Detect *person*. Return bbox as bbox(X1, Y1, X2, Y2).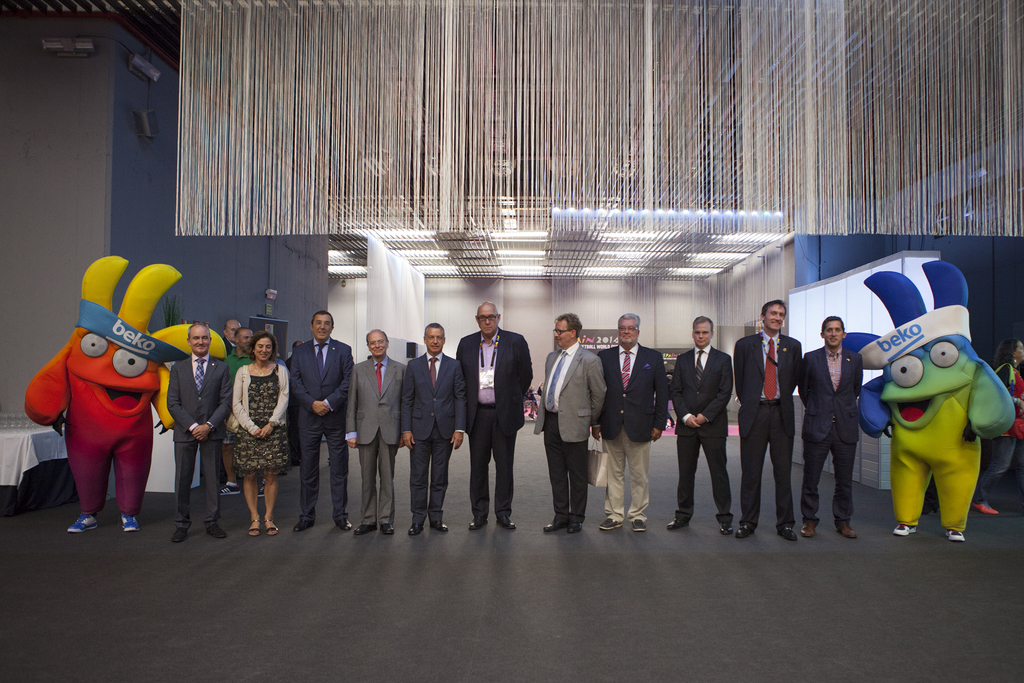
bbox(660, 318, 735, 529).
